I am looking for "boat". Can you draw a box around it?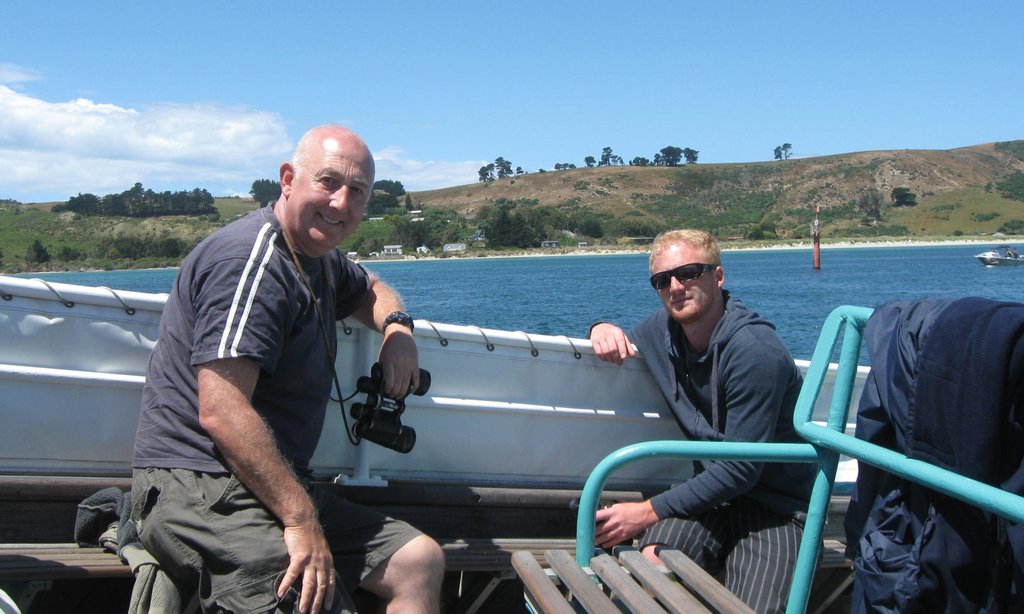
Sure, the bounding box is <box>972,251,1023,267</box>.
